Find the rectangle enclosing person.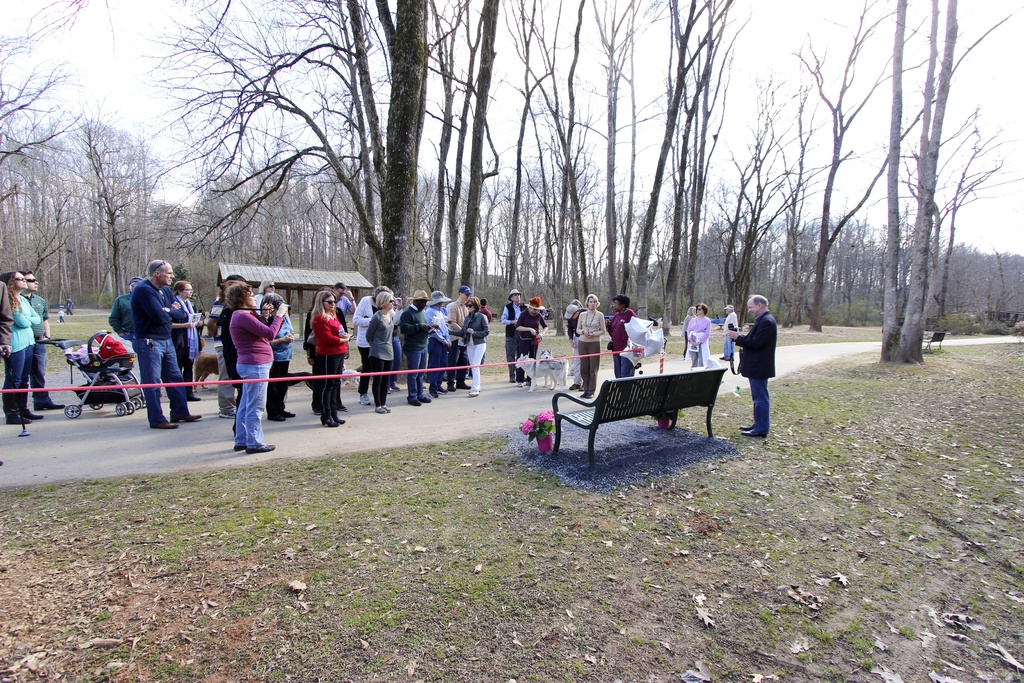
region(735, 295, 771, 457).
